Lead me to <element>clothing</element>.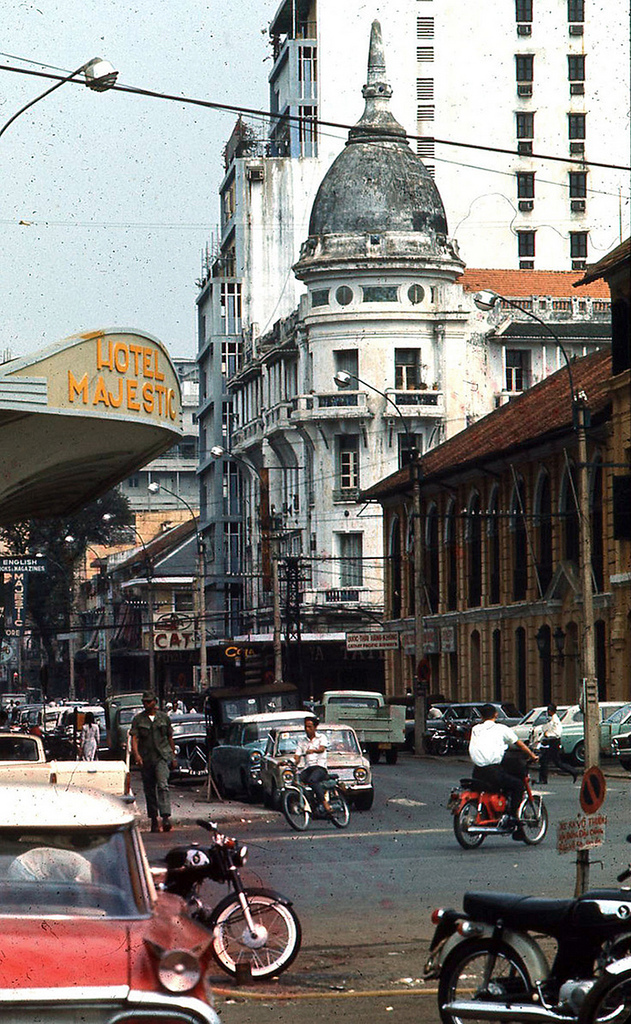
Lead to bbox=(462, 721, 526, 801).
